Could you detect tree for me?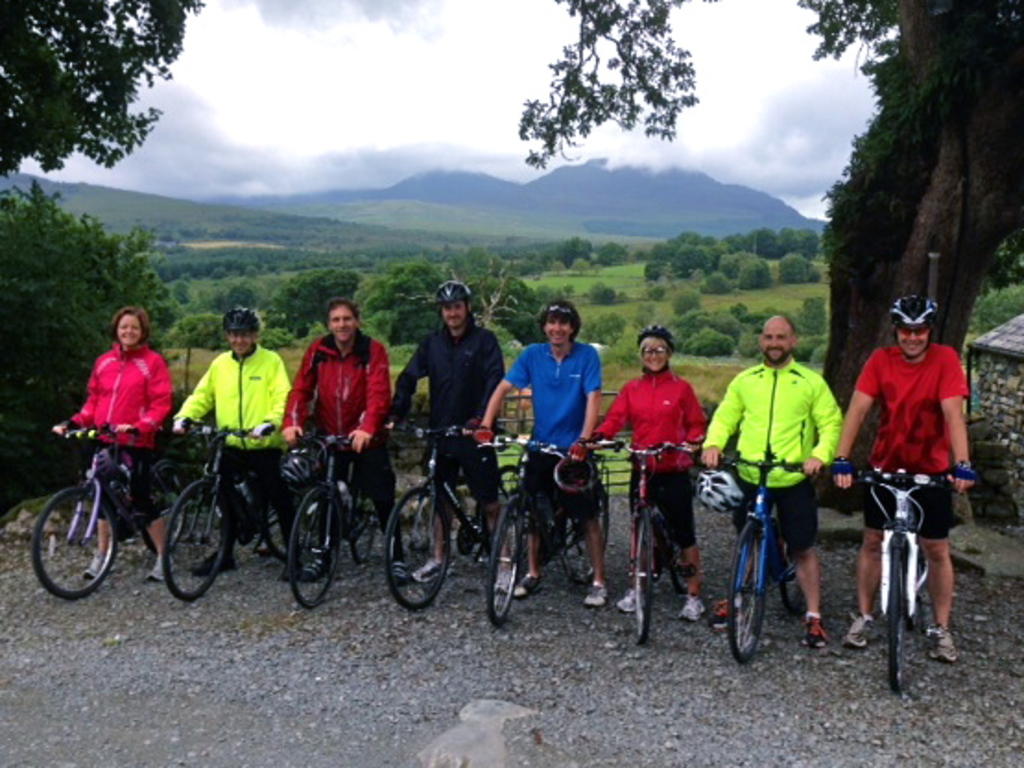
Detection result: box(653, 292, 699, 323).
